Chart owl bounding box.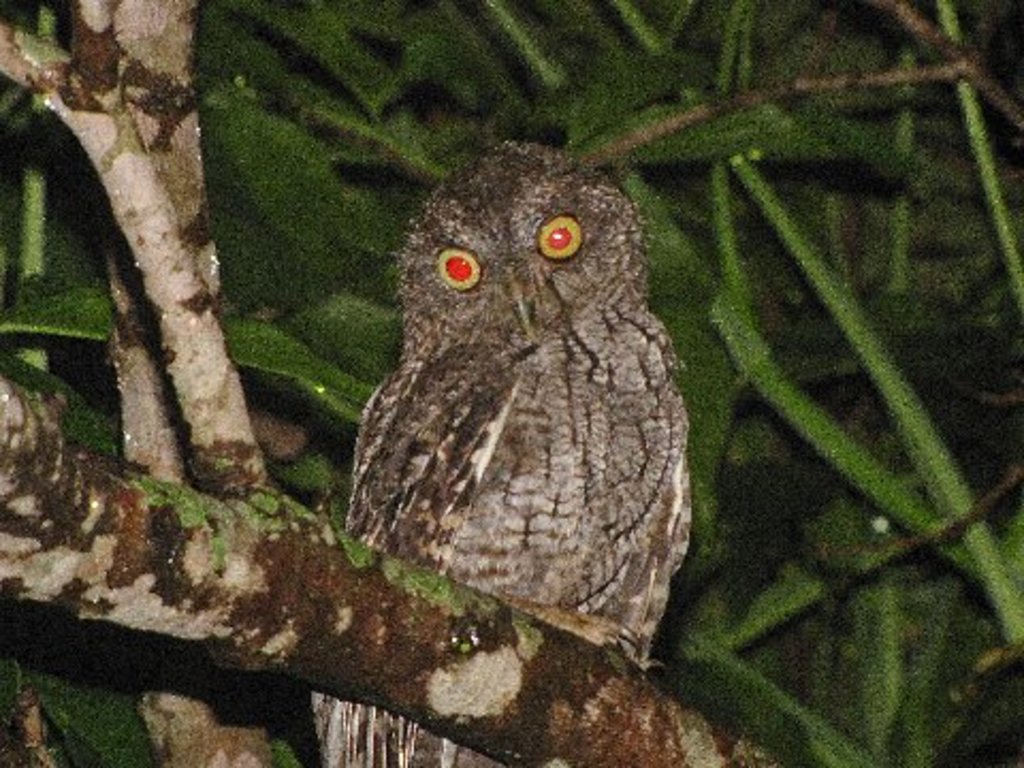
Charted: {"left": 309, "top": 145, "right": 702, "bottom": 766}.
